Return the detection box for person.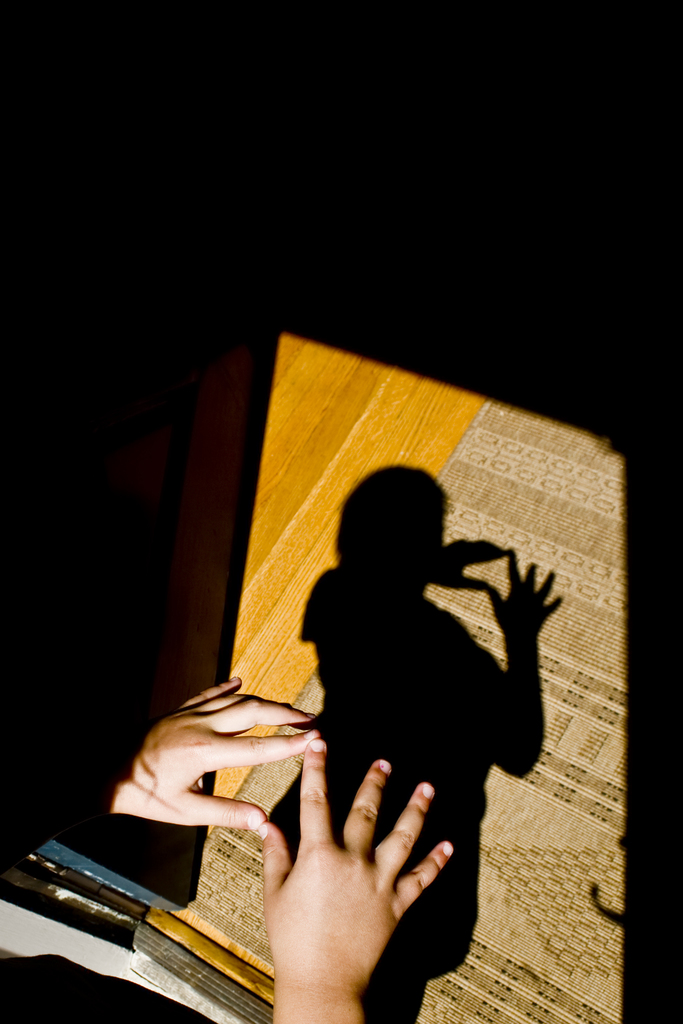
261, 467, 571, 930.
